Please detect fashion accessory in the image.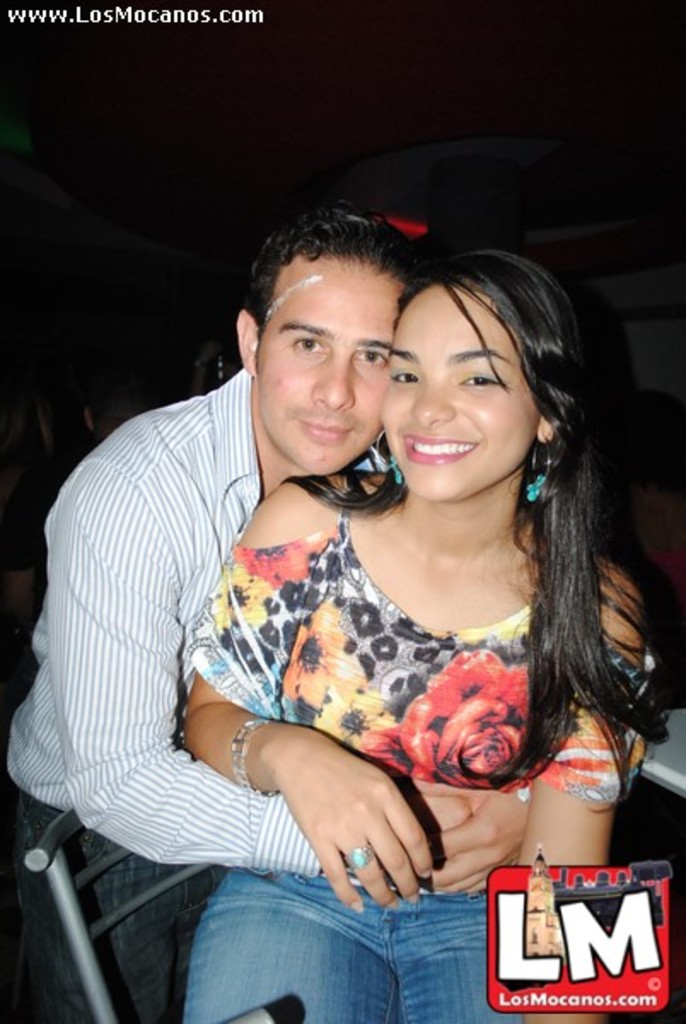
region(230, 712, 280, 795).
